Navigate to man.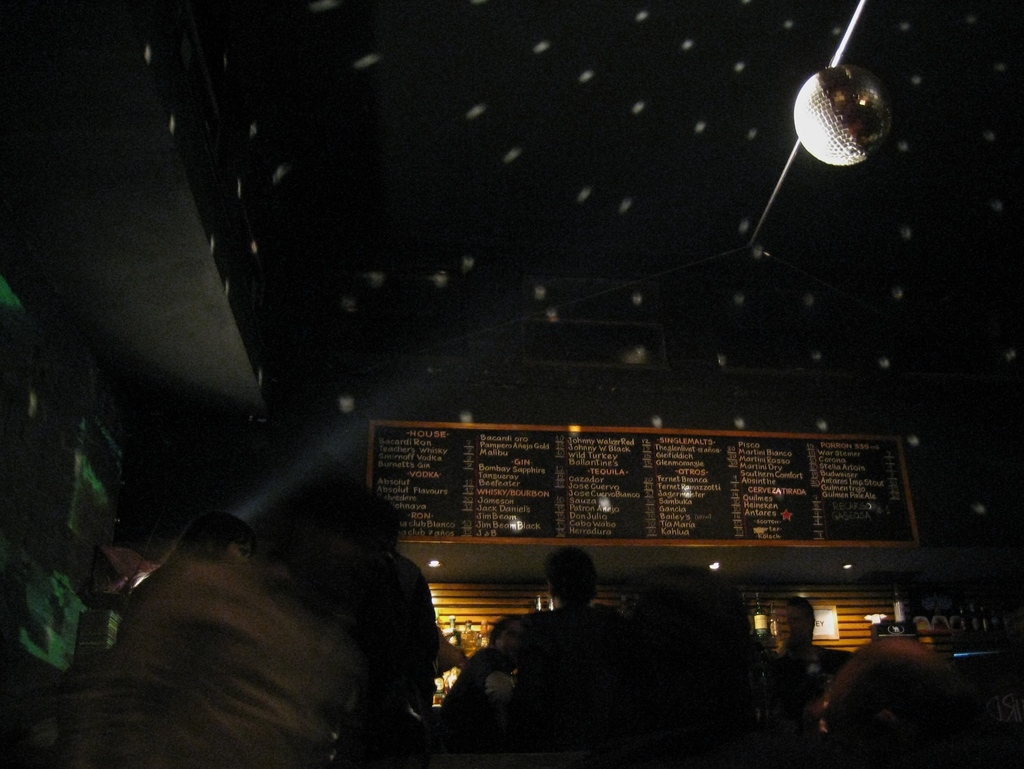
Navigation target: [x1=514, y1=546, x2=630, y2=768].
